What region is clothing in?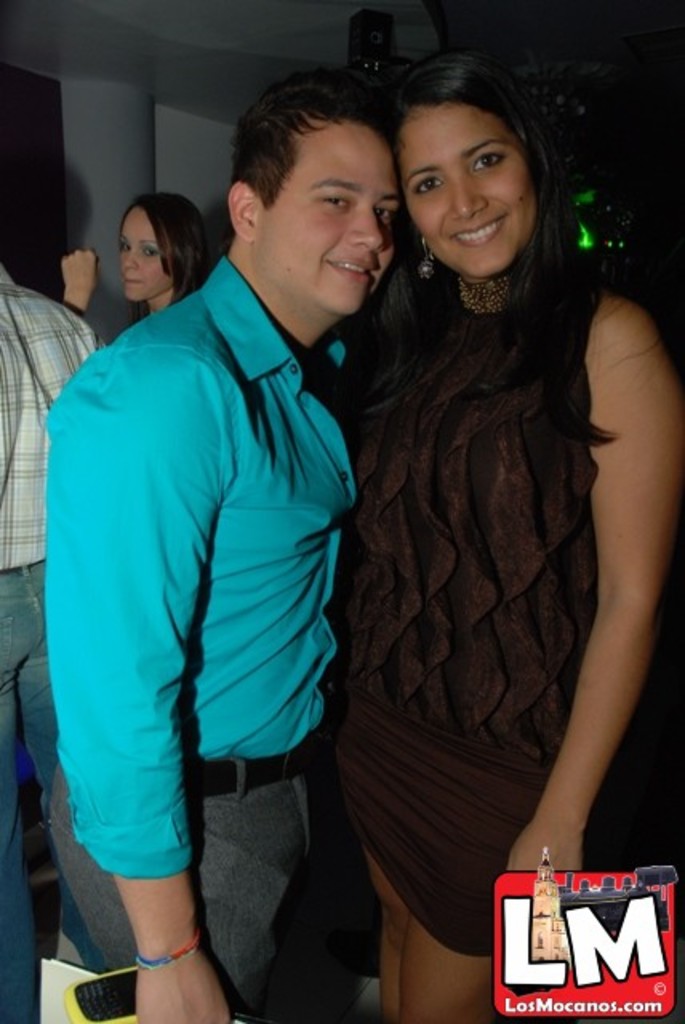
detection(0, 275, 106, 1022).
